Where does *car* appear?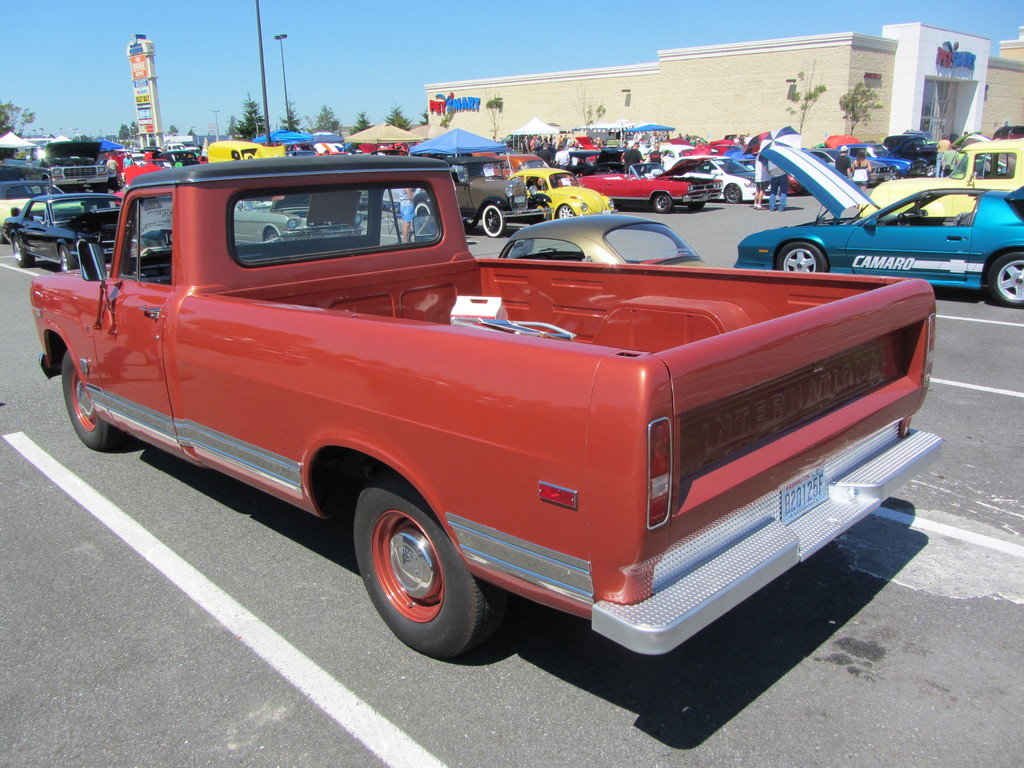
Appears at pyautogui.locateOnScreen(2, 188, 168, 274).
